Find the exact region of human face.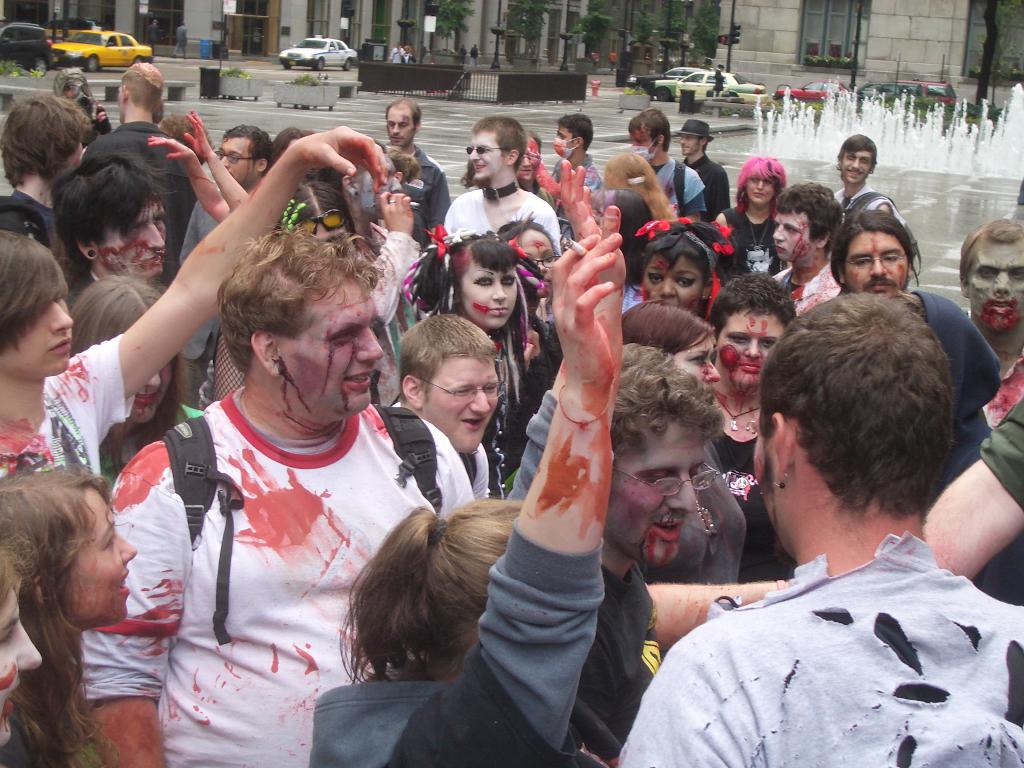
Exact region: BBox(846, 231, 907, 298).
